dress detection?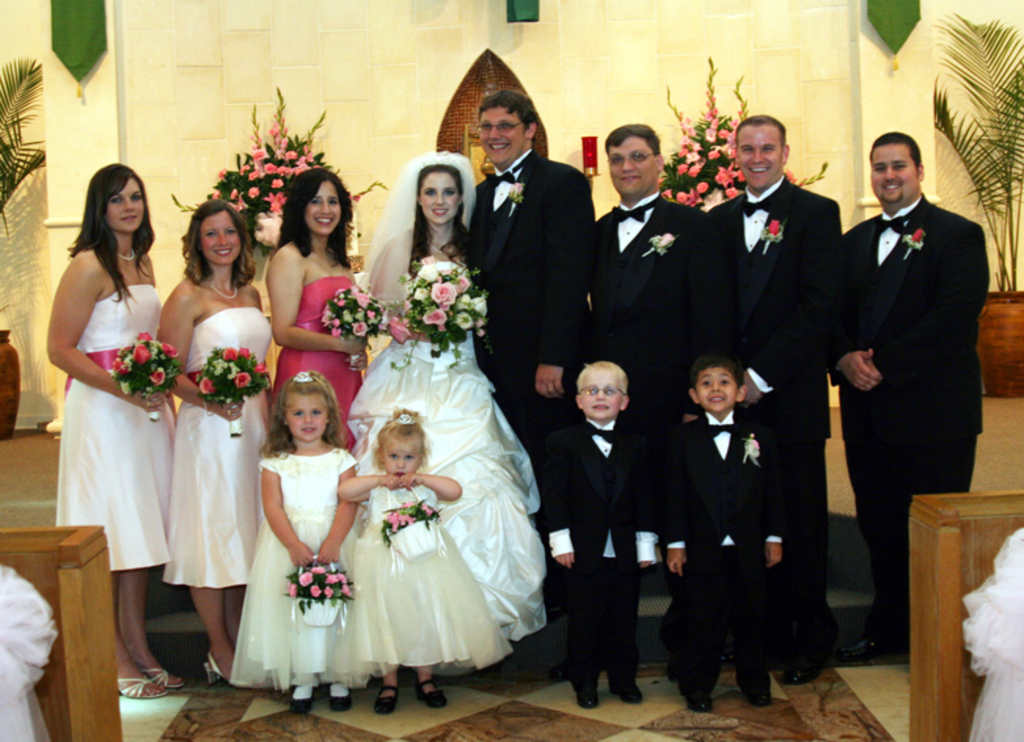
<box>56,284,171,569</box>
